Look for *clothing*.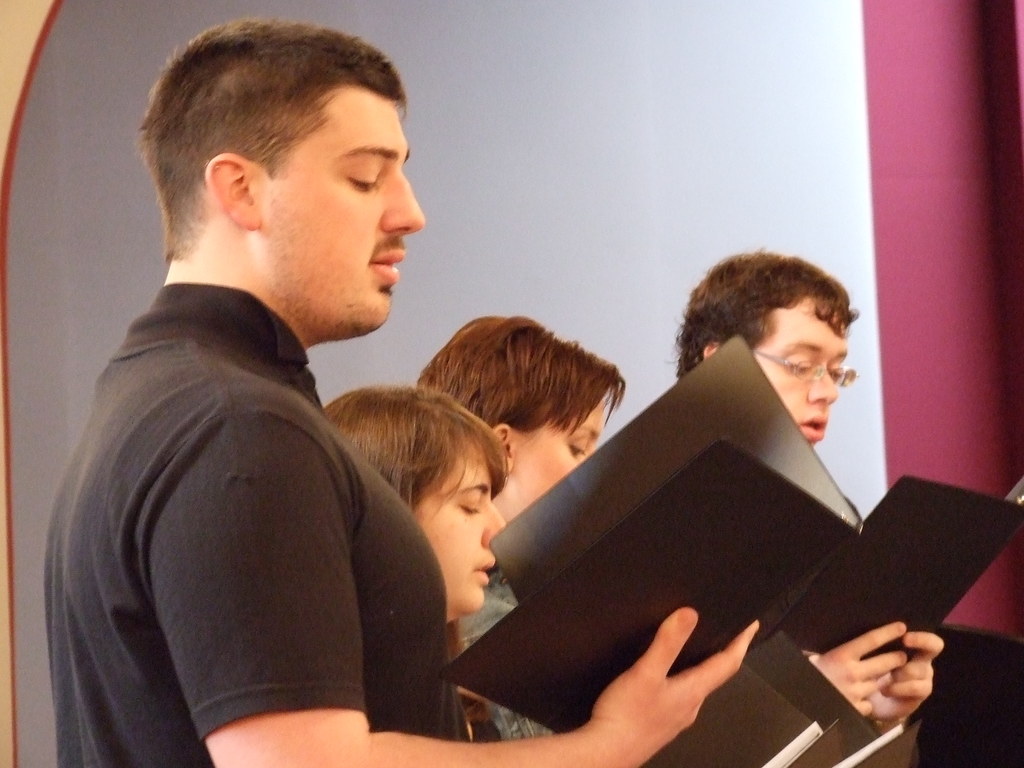
Found: [459, 689, 501, 746].
